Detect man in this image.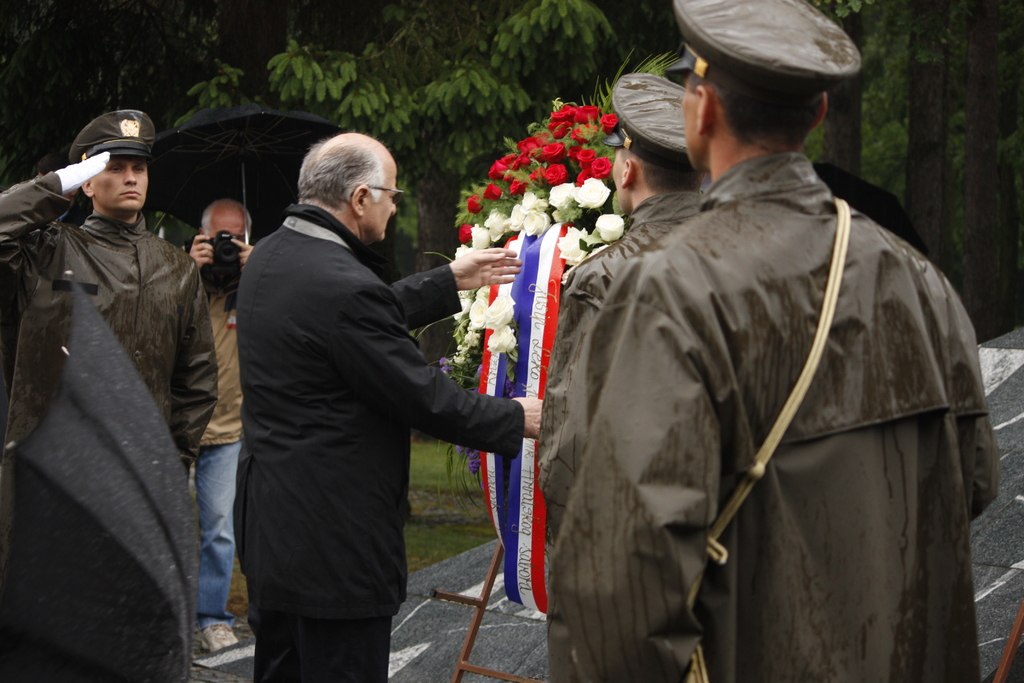
Detection: <box>0,99,218,682</box>.
